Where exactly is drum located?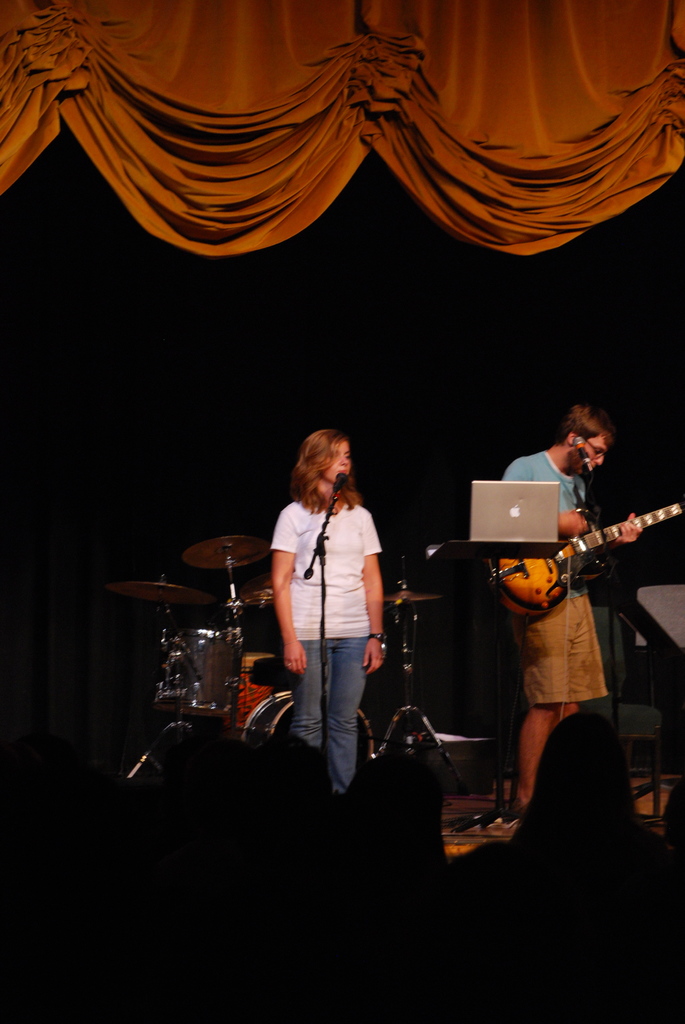
Its bounding box is select_region(155, 628, 240, 715).
